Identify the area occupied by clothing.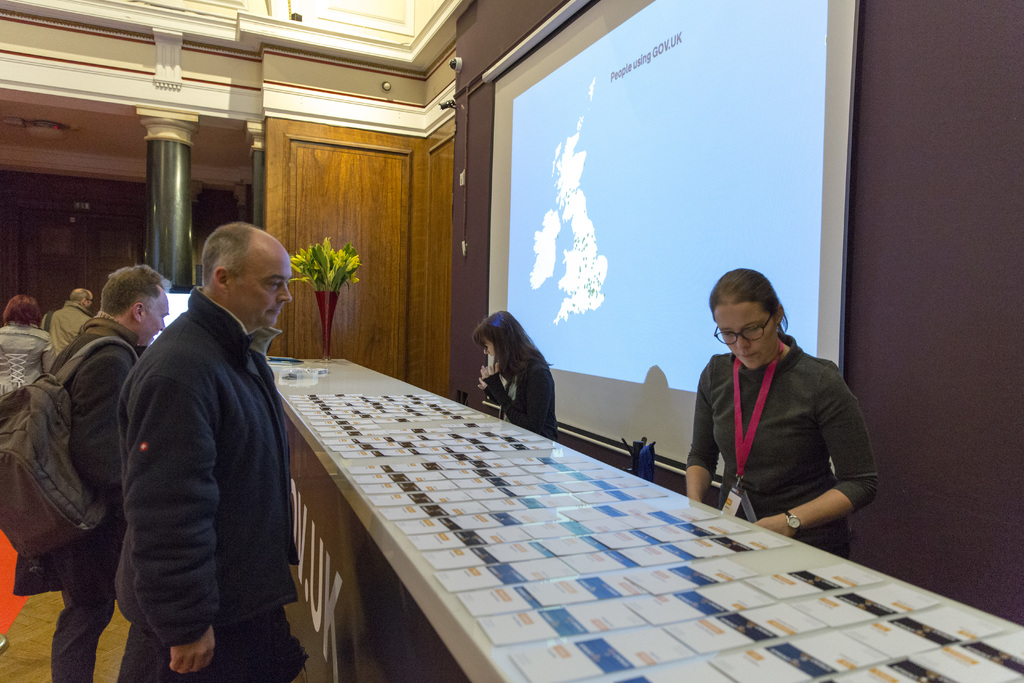
Area: [left=112, top=284, right=311, bottom=682].
